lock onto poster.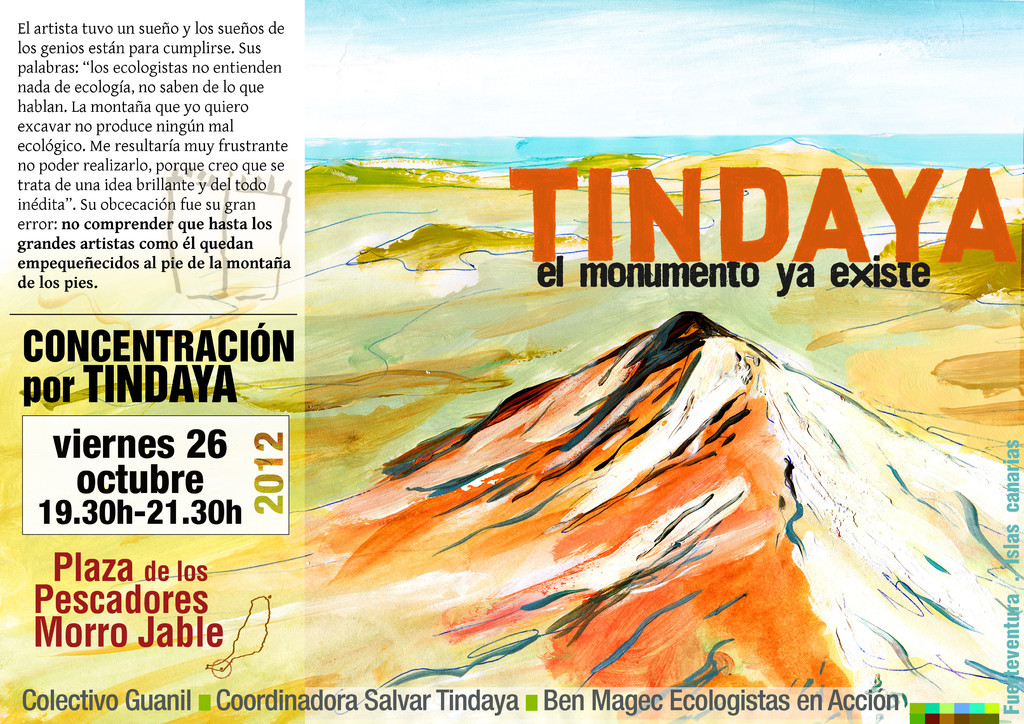
Locked: locate(0, 1, 1023, 723).
